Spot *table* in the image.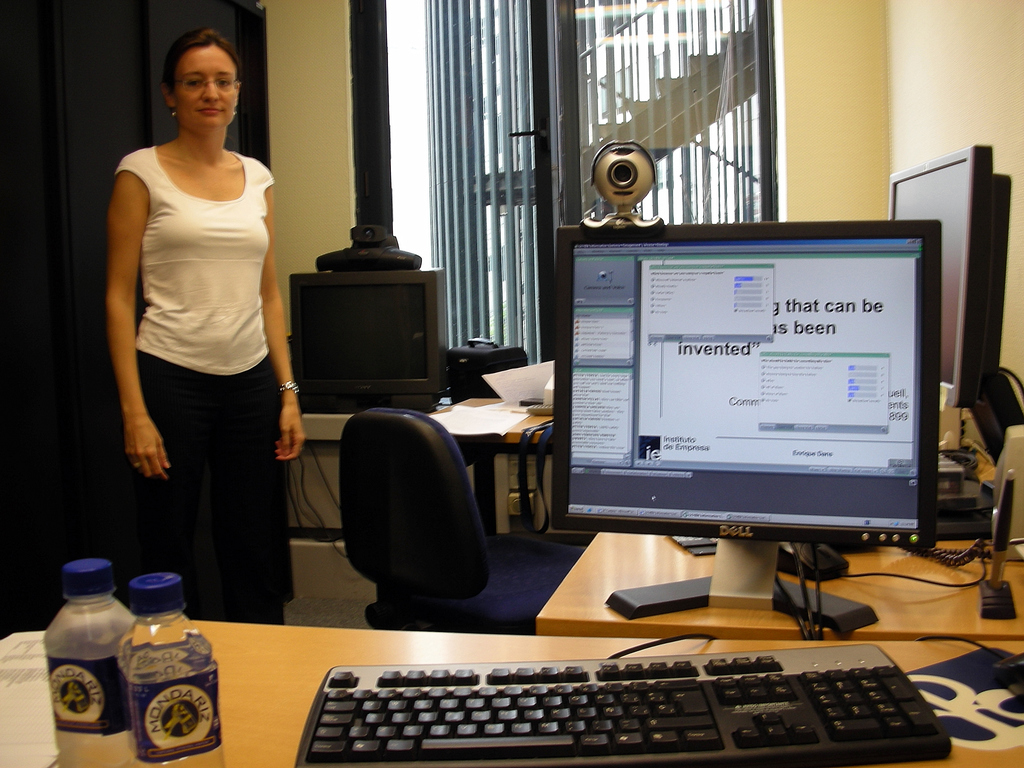
*table* found at crop(536, 452, 1023, 634).
